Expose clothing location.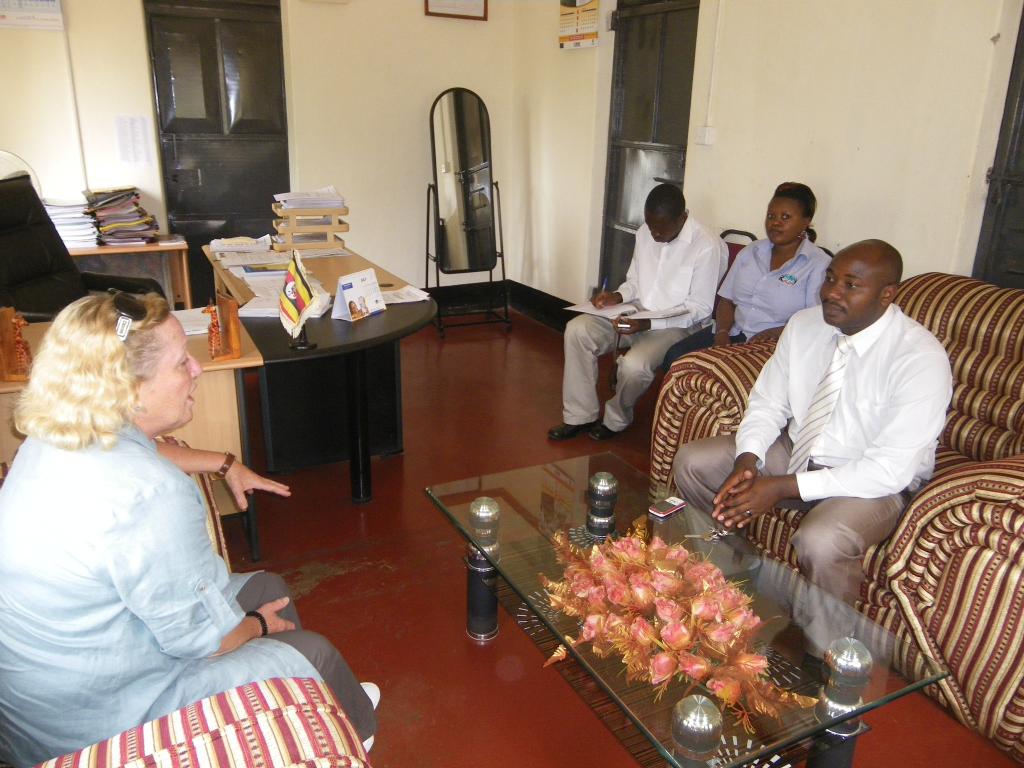
Exposed at box=[559, 212, 726, 431].
